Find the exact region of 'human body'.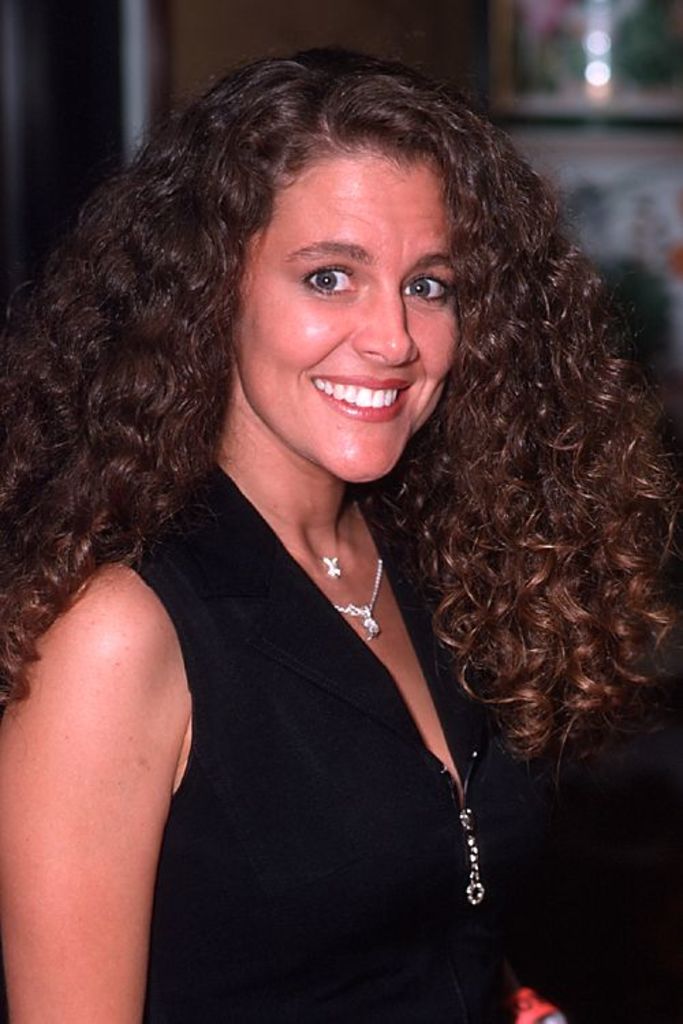
Exact region: [left=0, top=33, right=620, bottom=1023].
